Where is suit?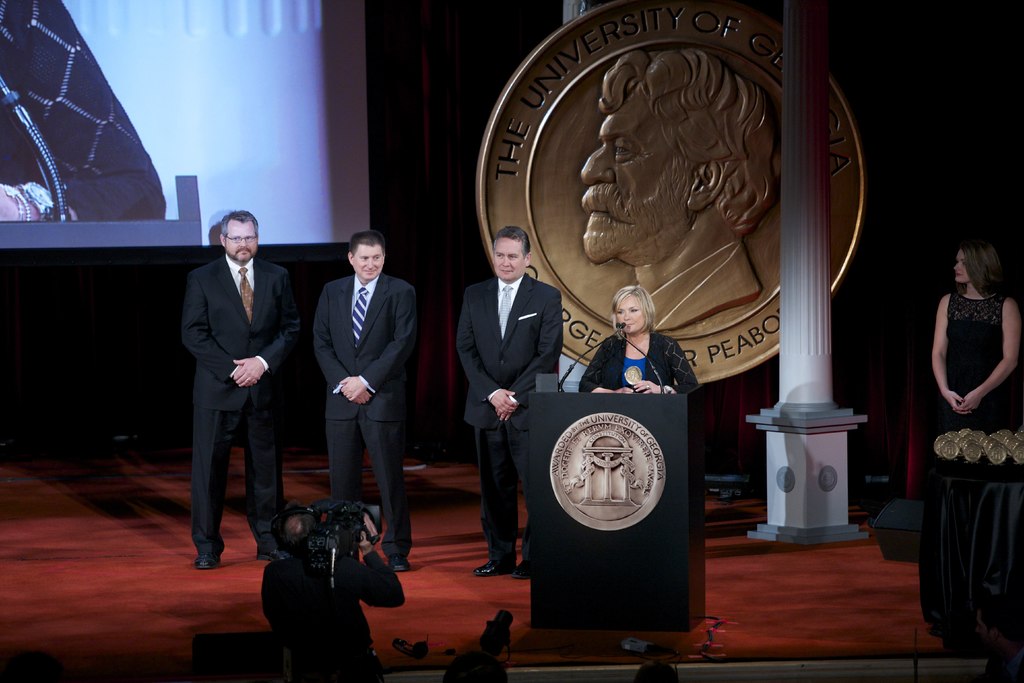
bbox=(175, 256, 300, 548).
